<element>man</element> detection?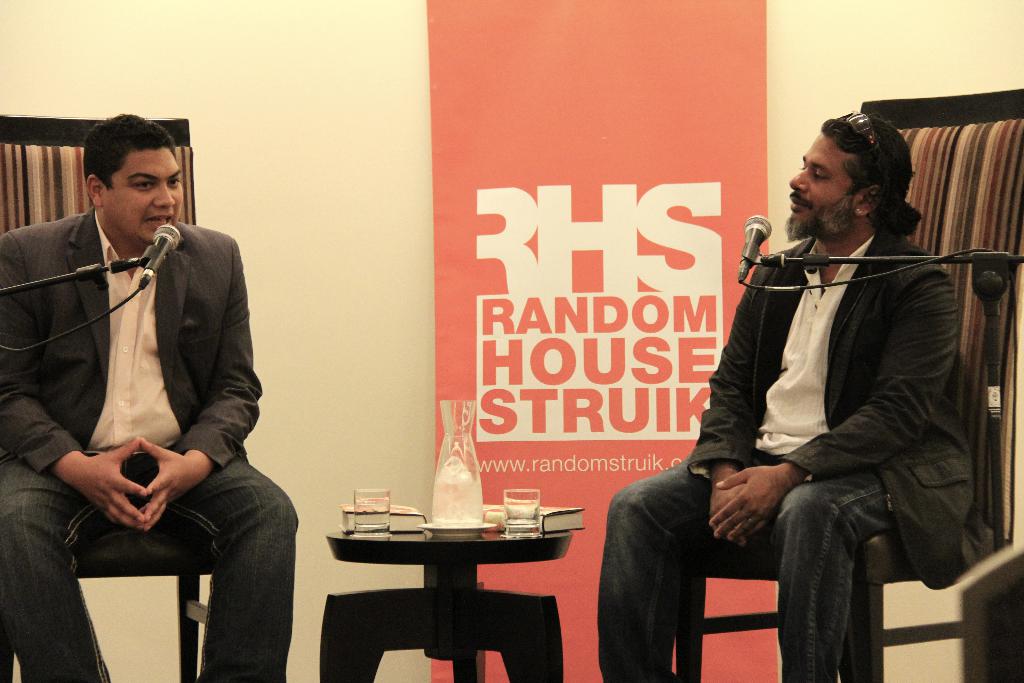
[607,106,1000,679]
